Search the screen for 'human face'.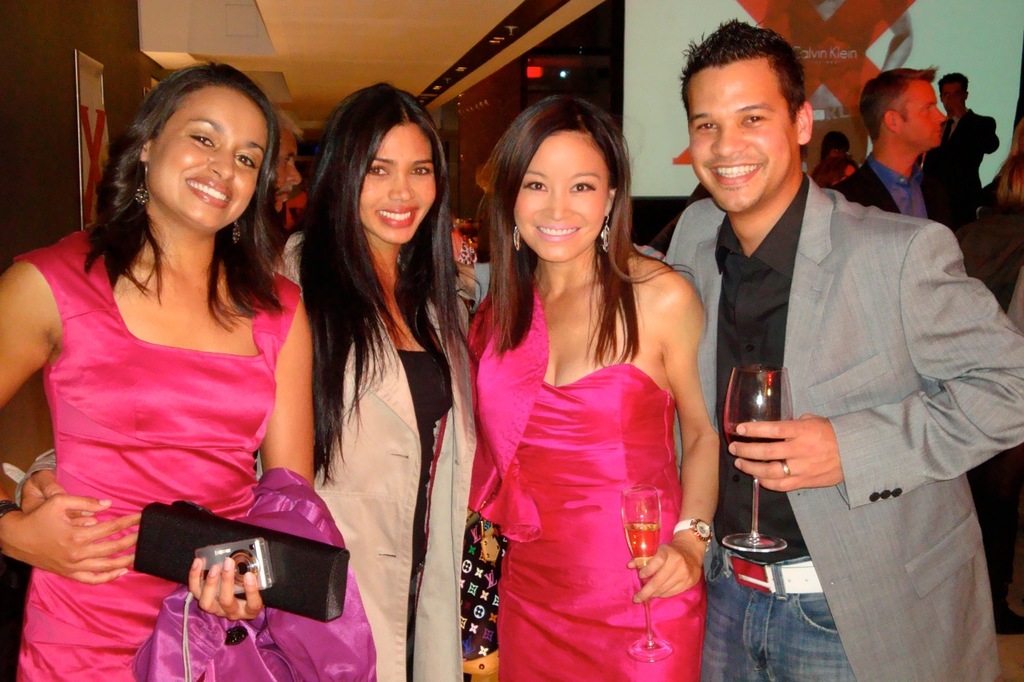
Found at (901, 82, 947, 143).
